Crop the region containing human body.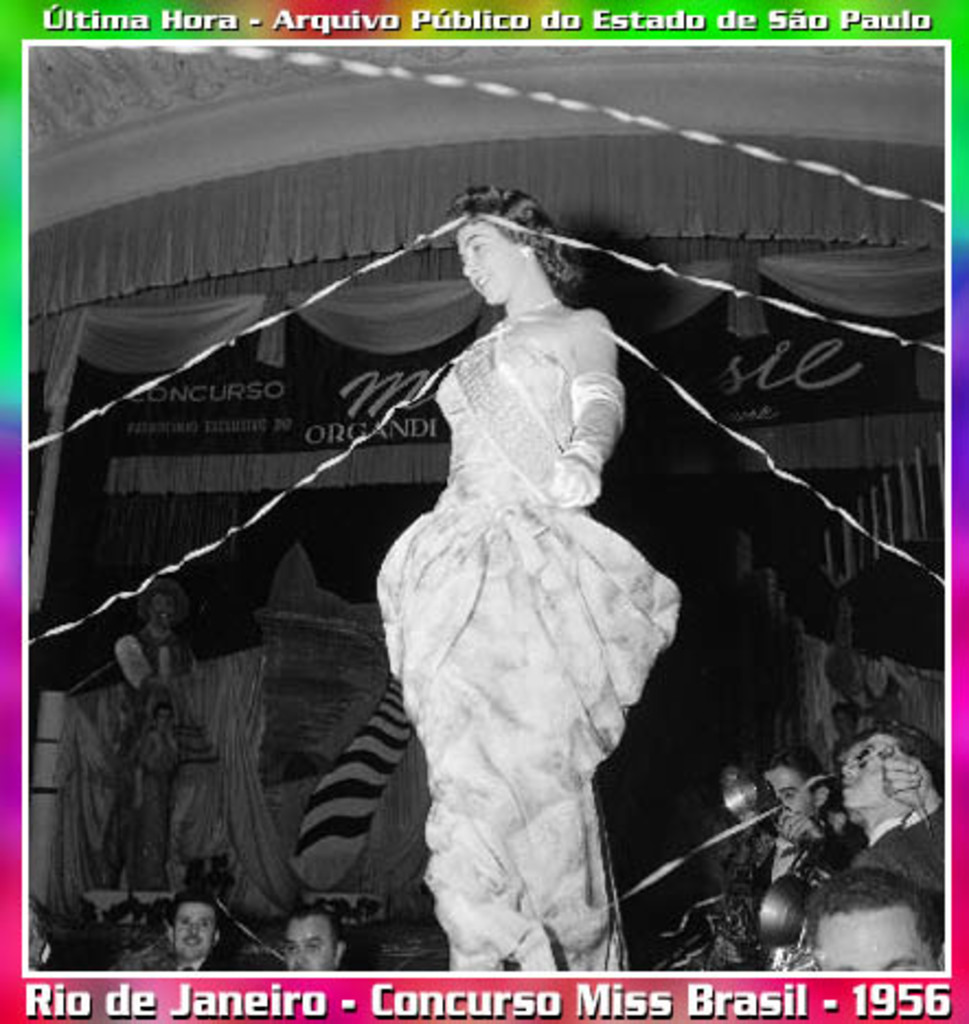
Crop region: [787,866,943,976].
